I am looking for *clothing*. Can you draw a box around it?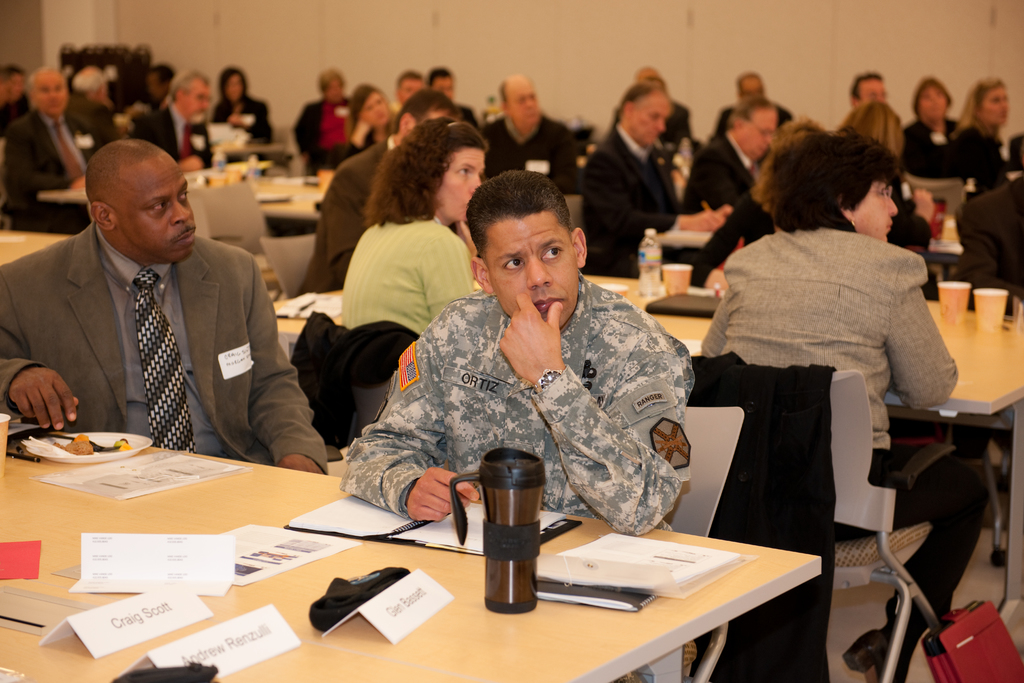
Sure, the bounding box is 700, 215, 963, 623.
